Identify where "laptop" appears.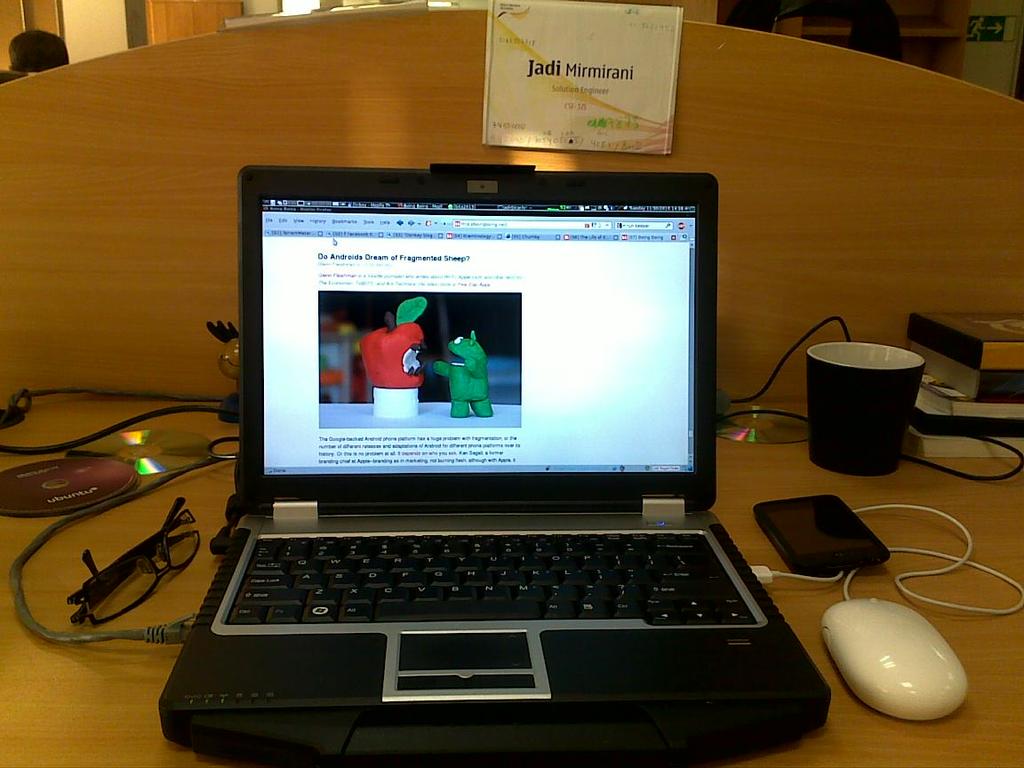
Appears at <bbox>177, 168, 804, 736</bbox>.
